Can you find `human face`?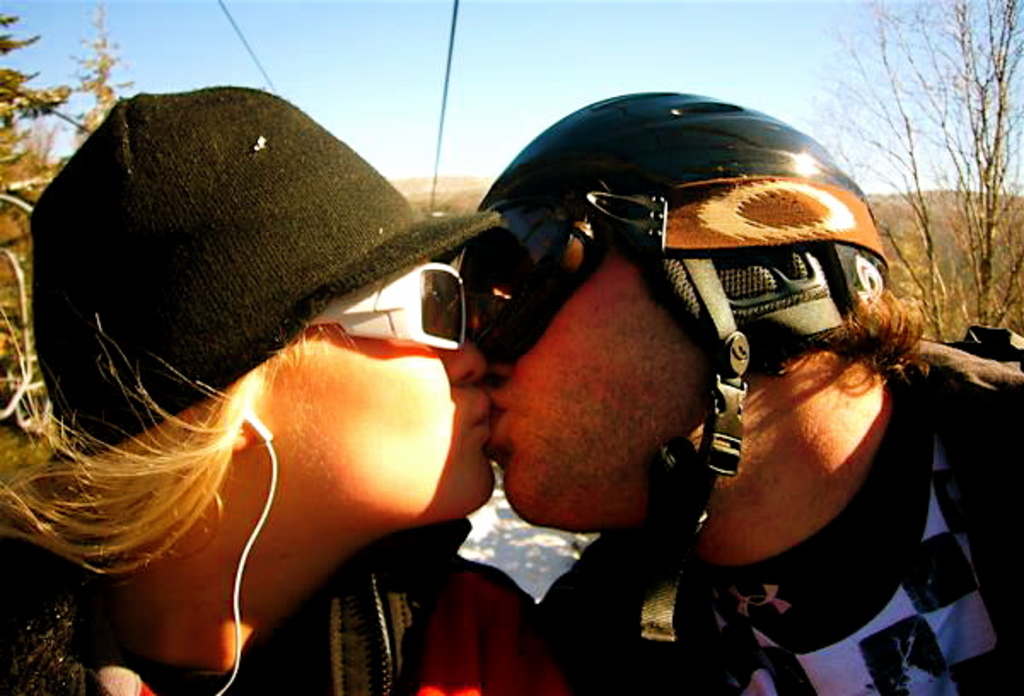
Yes, bounding box: l=481, t=251, r=715, b=519.
